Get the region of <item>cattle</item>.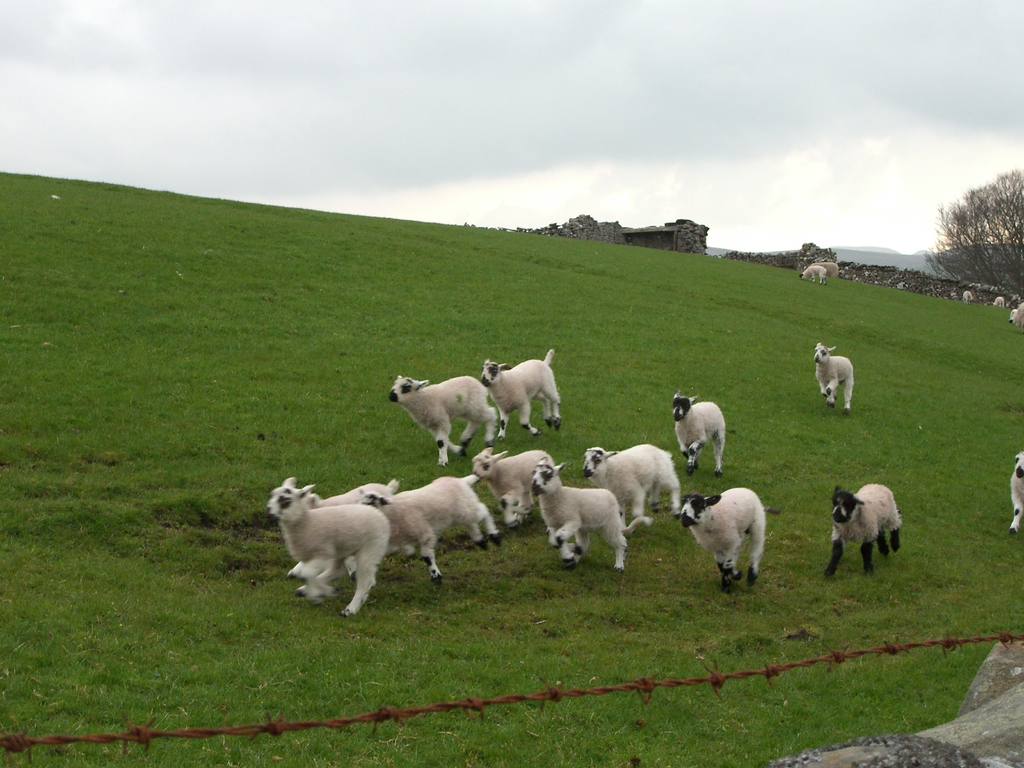
l=796, t=262, r=826, b=283.
